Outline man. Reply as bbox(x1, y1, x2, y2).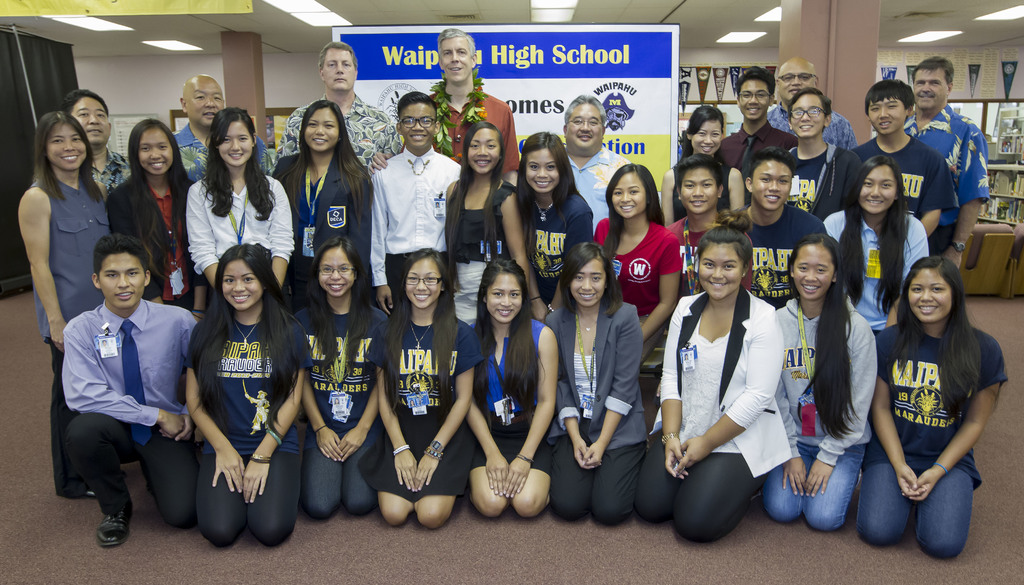
bbox(733, 147, 823, 305).
